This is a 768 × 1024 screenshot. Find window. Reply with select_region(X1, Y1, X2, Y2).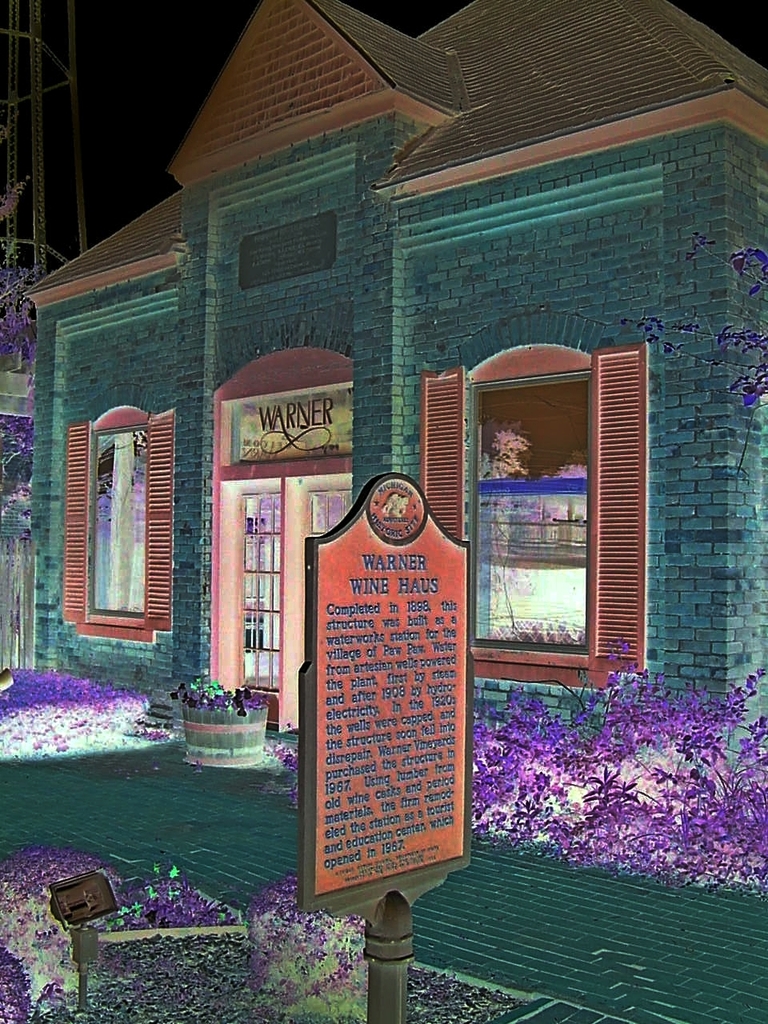
select_region(462, 311, 640, 688).
